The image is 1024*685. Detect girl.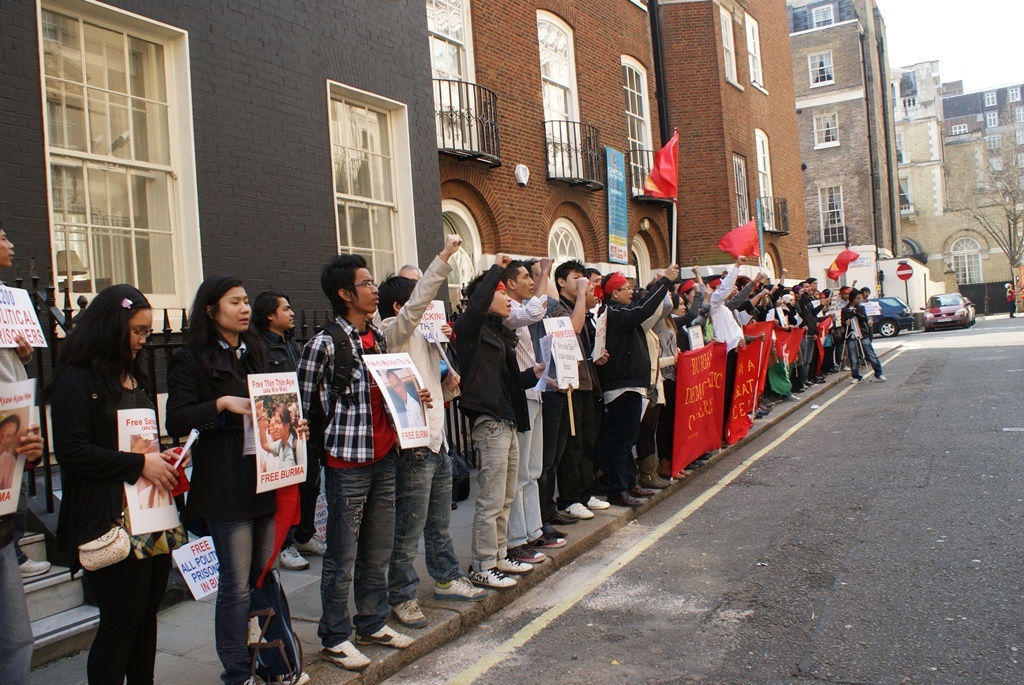
Detection: <box>38,280,188,684</box>.
